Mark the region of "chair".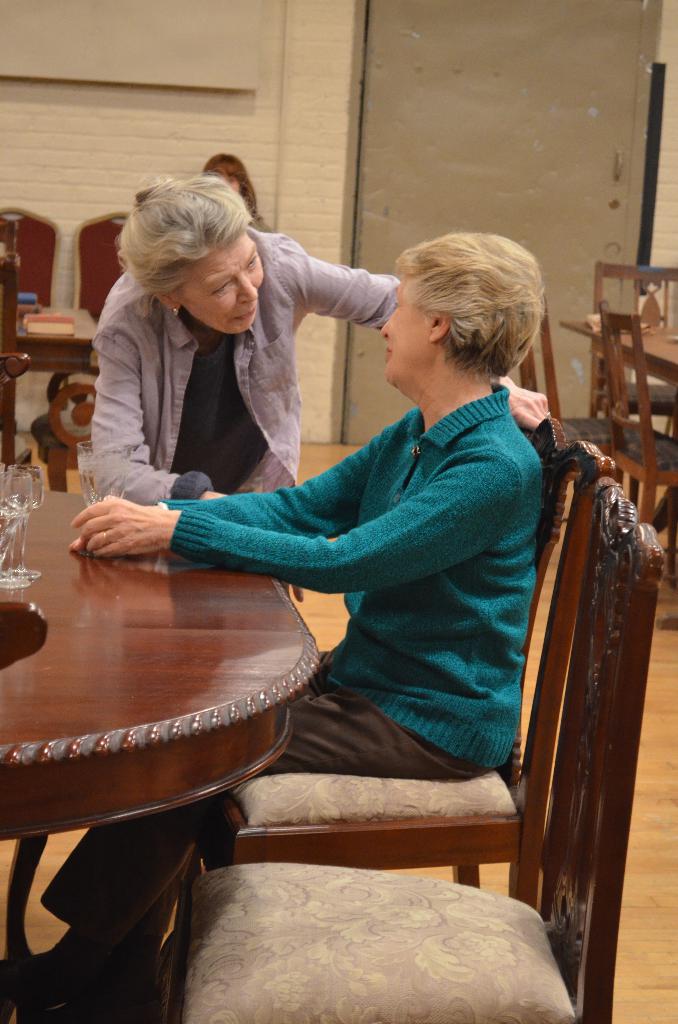
Region: [0,202,55,308].
